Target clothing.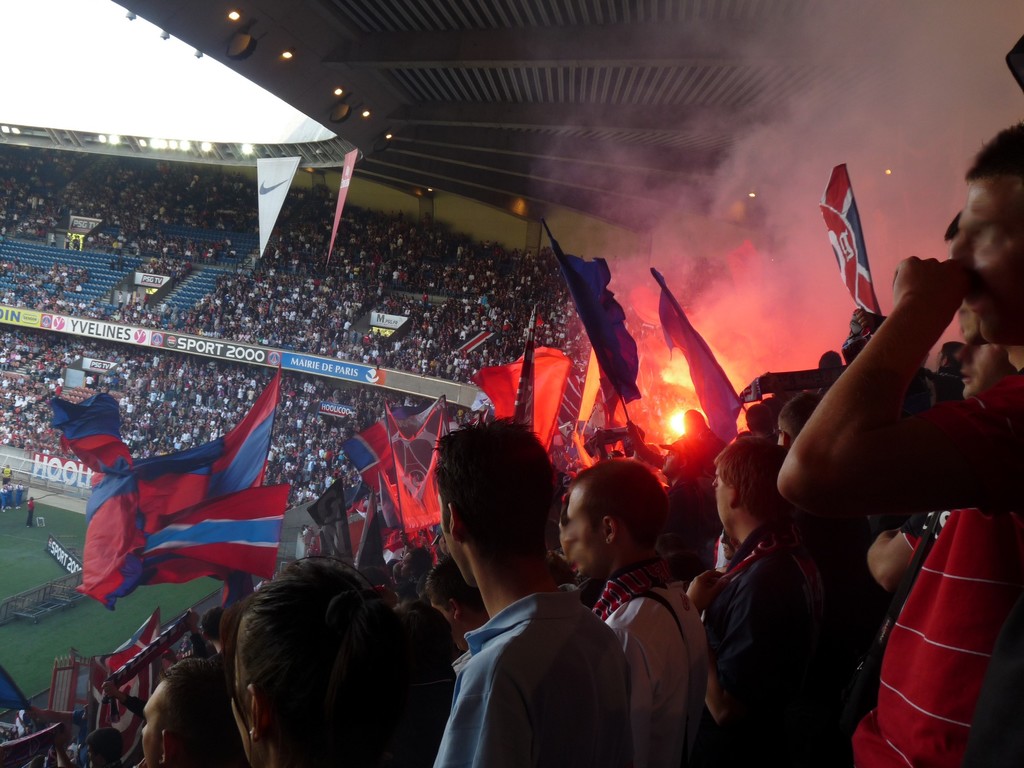
Target region: l=701, t=529, r=811, b=767.
